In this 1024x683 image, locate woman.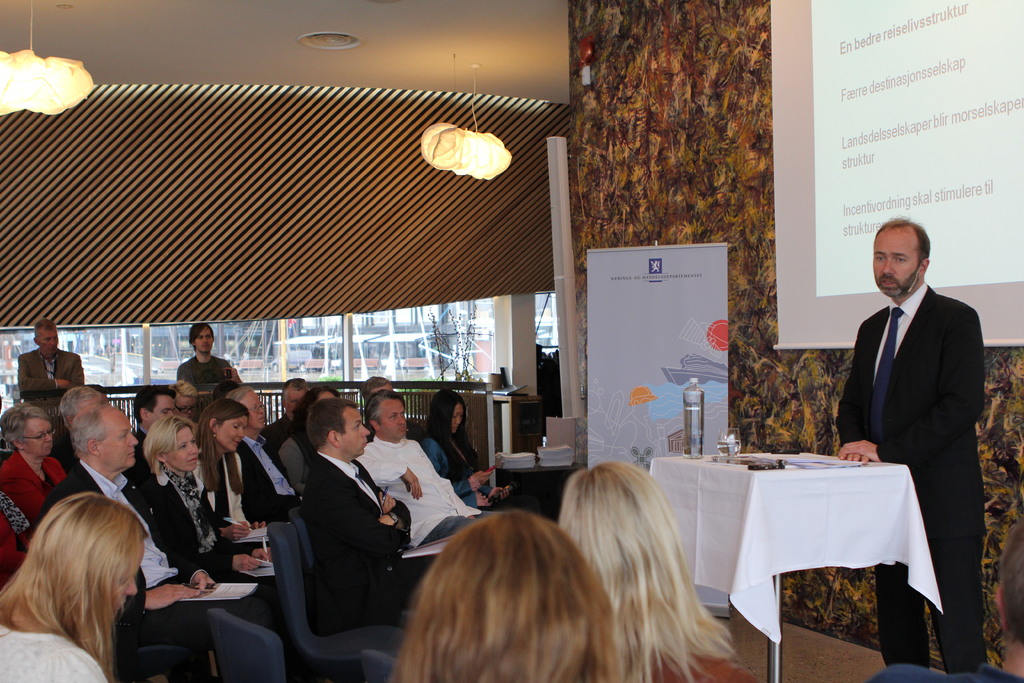
Bounding box: [420,383,518,511].
